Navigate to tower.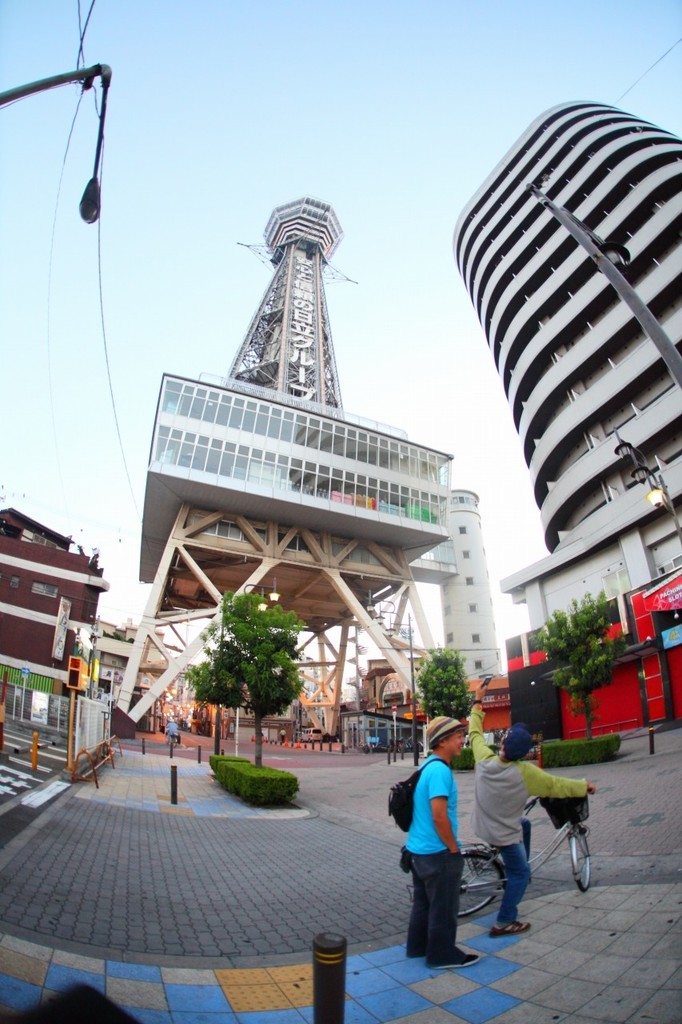
Navigation target: rect(116, 193, 446, 731).
